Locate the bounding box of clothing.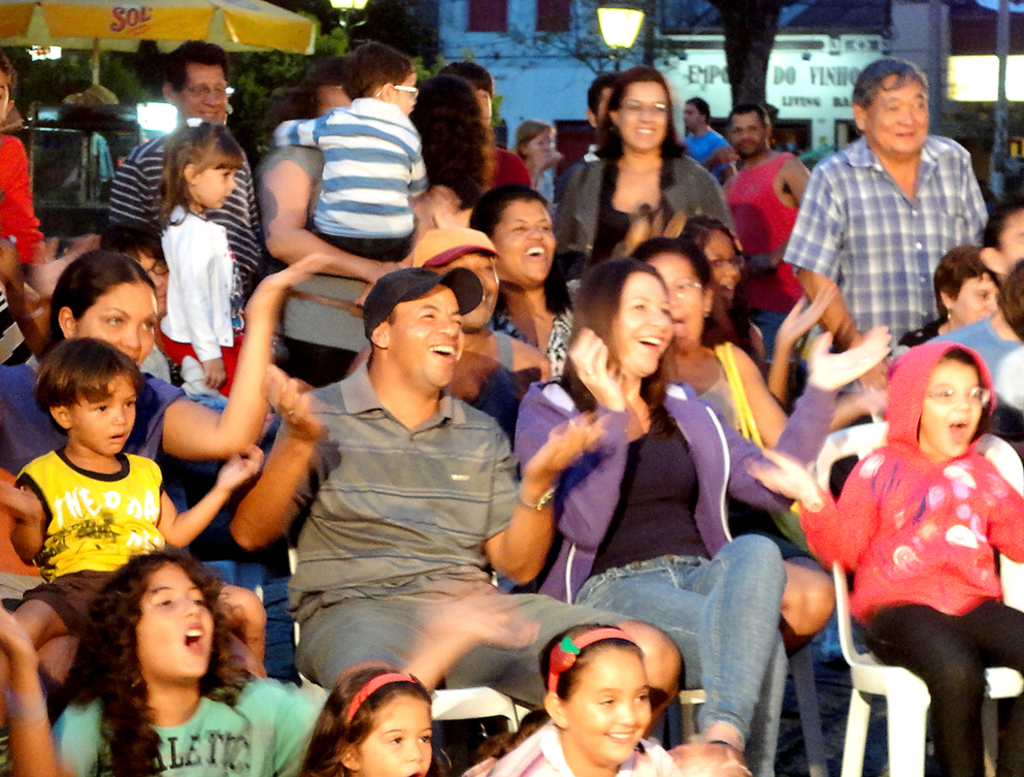
Bounding box: [x1=105, y1=137, x2=263, y2=306].
